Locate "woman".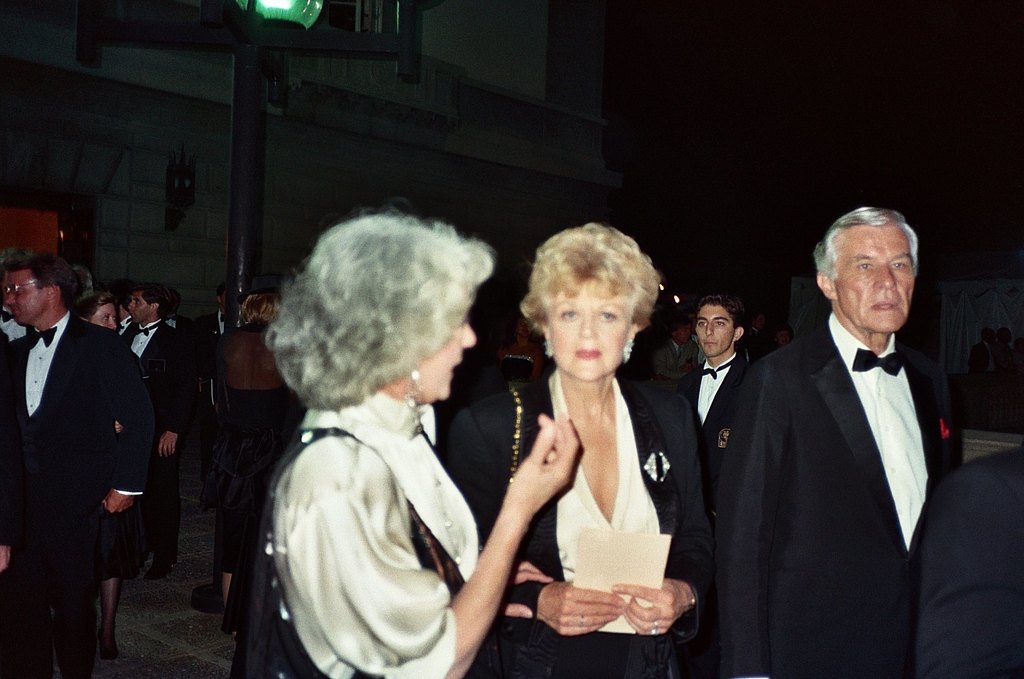
Bounding box: 69/291/150/659.
